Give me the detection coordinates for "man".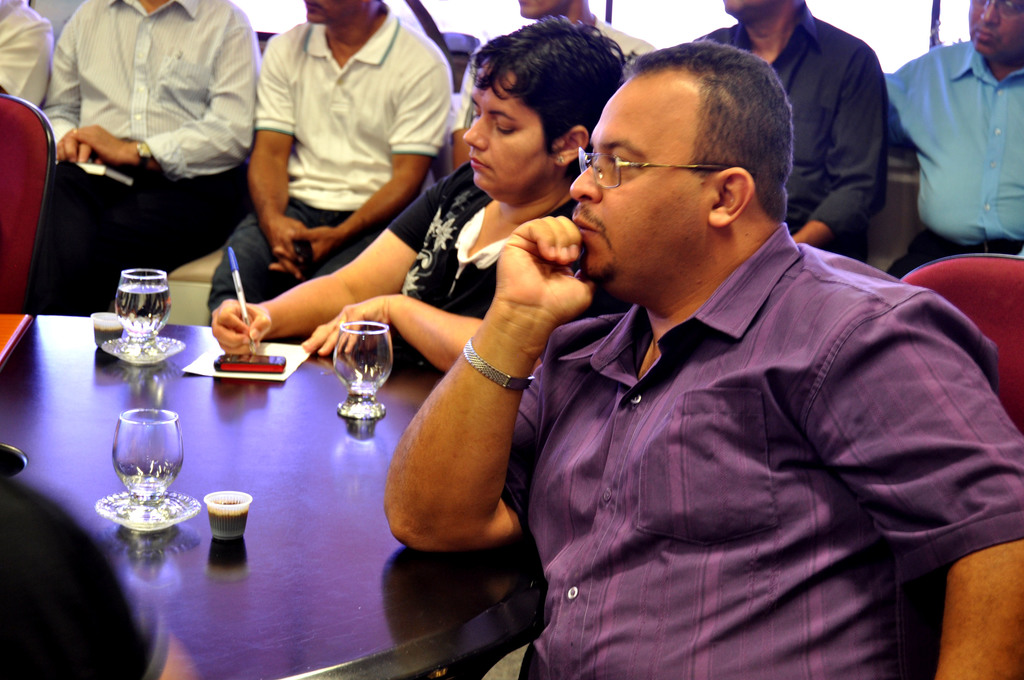
bbox=(691, 0, 890, 262).
